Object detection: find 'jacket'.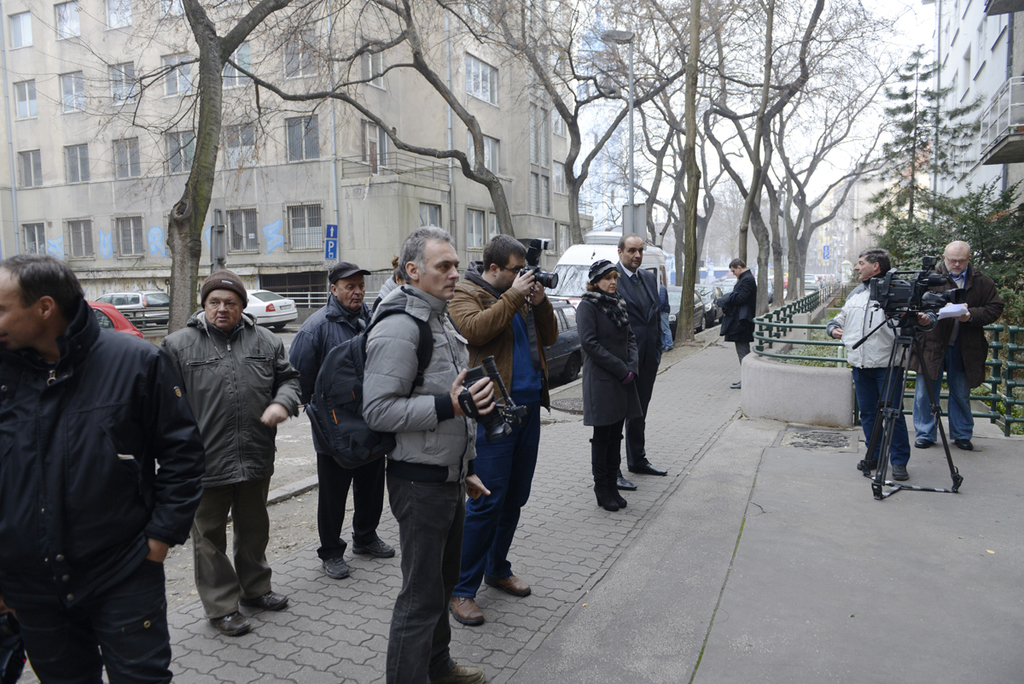
box(911, 266, 1004, 389).
